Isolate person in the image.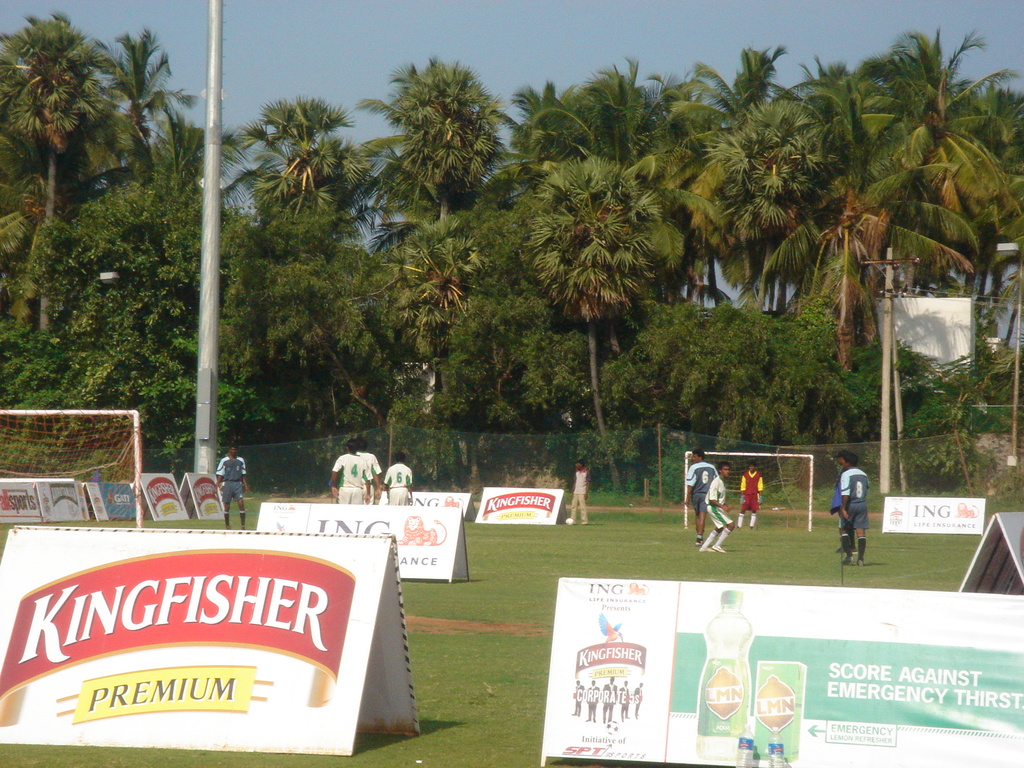
Isolated region: select_region(822, 461, 879, 564).
